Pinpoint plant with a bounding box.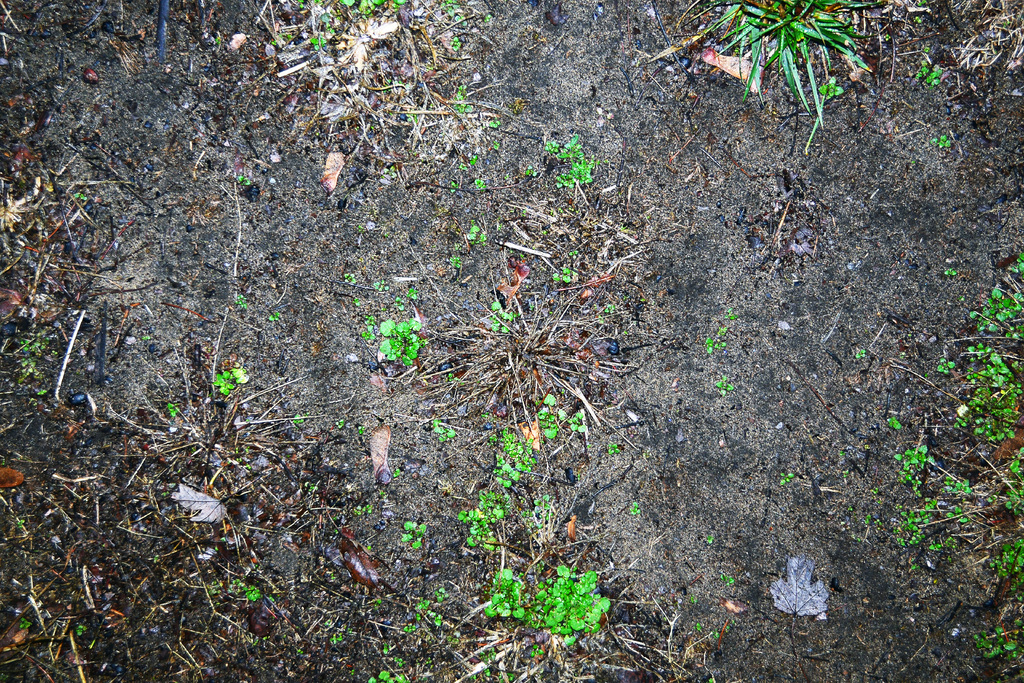
locate(484, 12, 496, 26).
